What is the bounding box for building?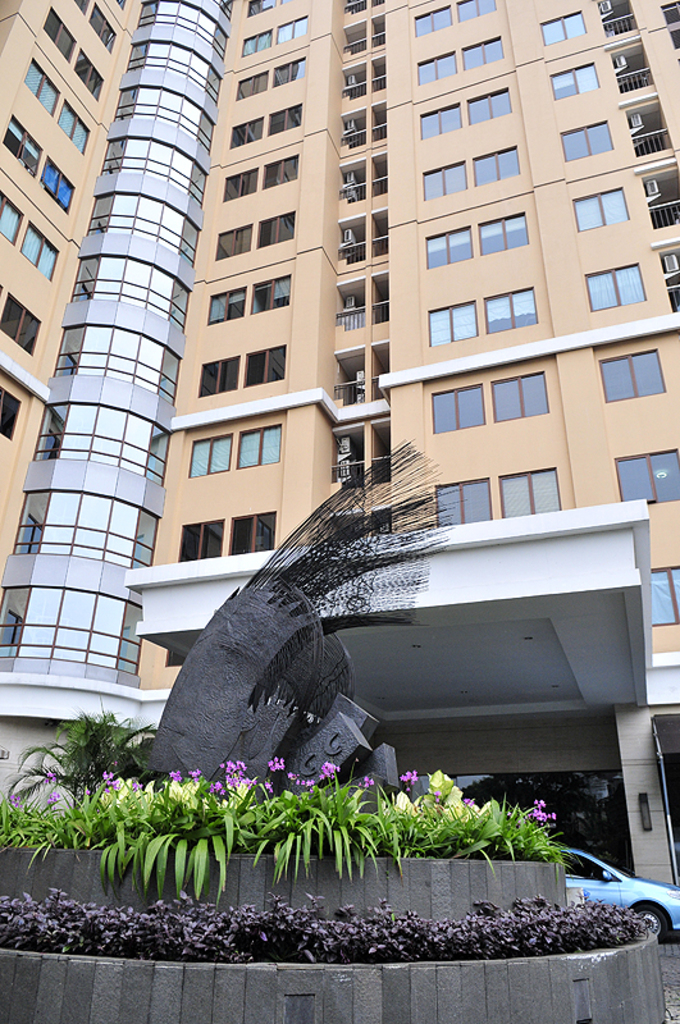
box=[0, 0, 679, 890].
